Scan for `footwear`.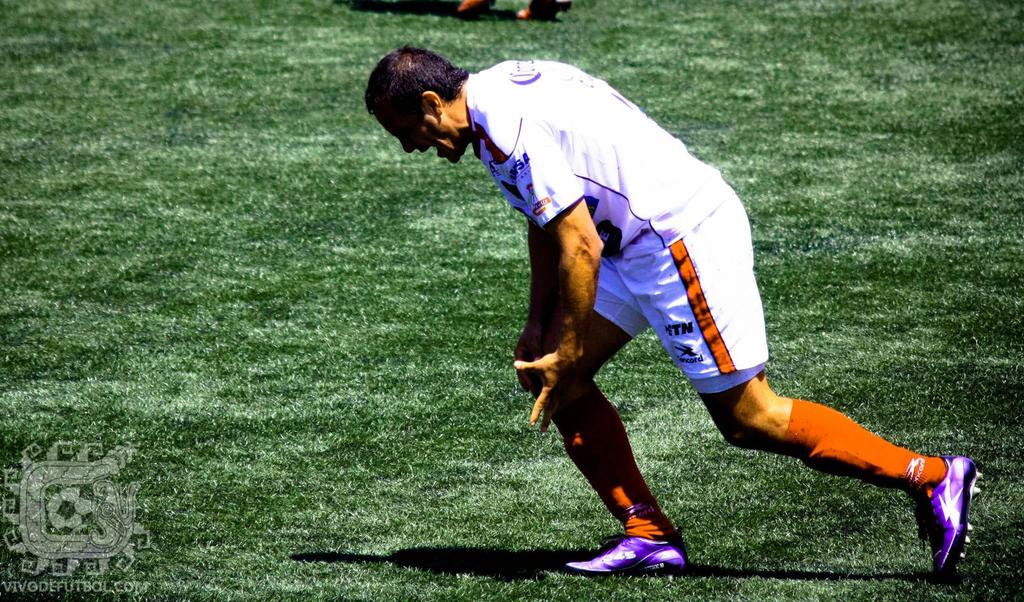
Scan result: select_region(564, 523, 691, 576).
